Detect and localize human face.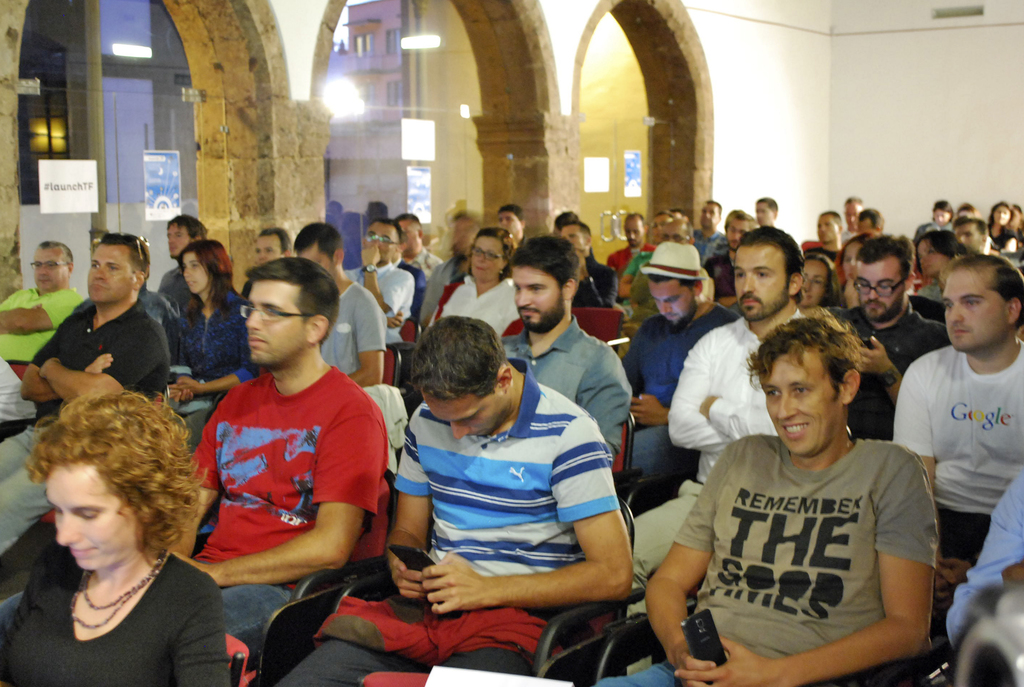
Localized at box(169, 223, 193, 255).
